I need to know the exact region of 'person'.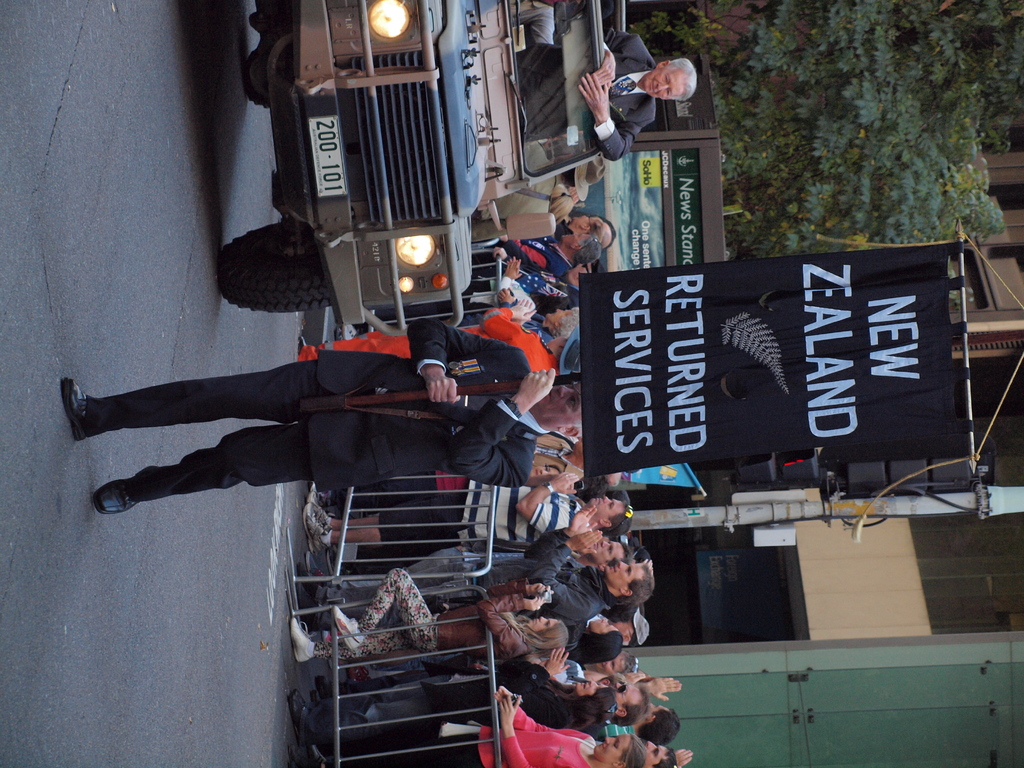
Region: pyautogui.locateOnScreen(517, 33, 701, 164).
